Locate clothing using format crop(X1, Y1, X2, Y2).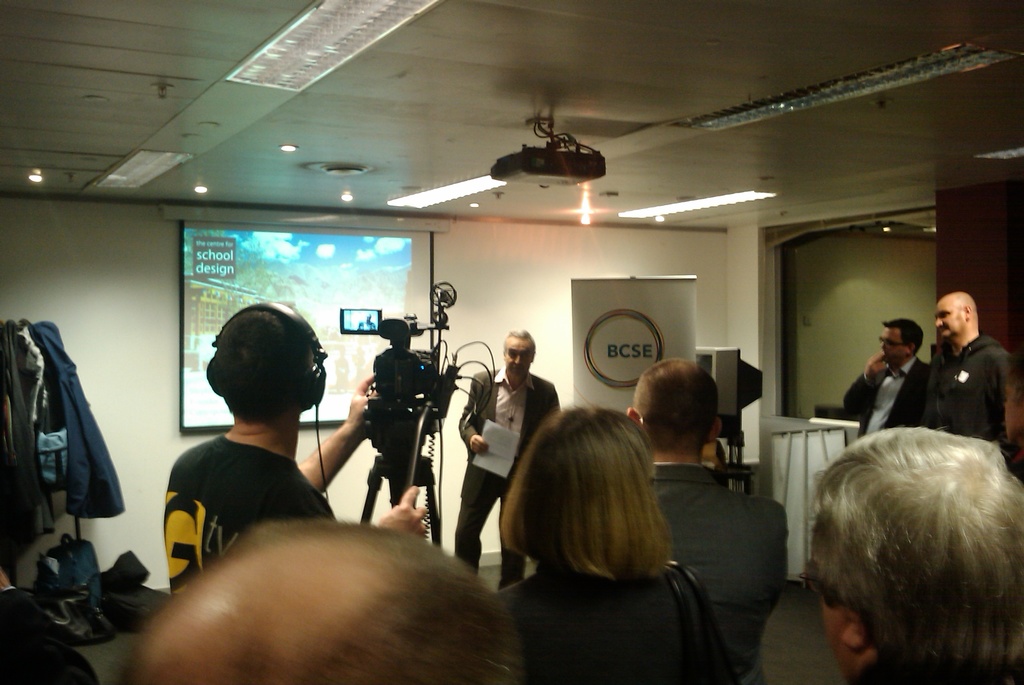
crop(149, 436, 349, 609).
